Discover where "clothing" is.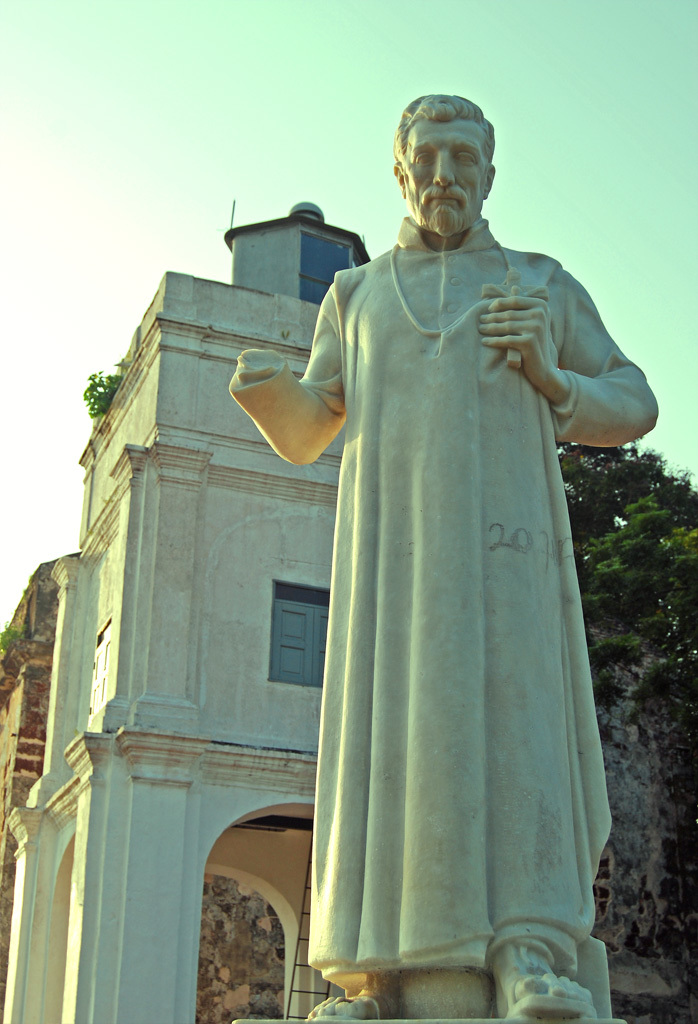
Discovered at 233/209/657/1005.
